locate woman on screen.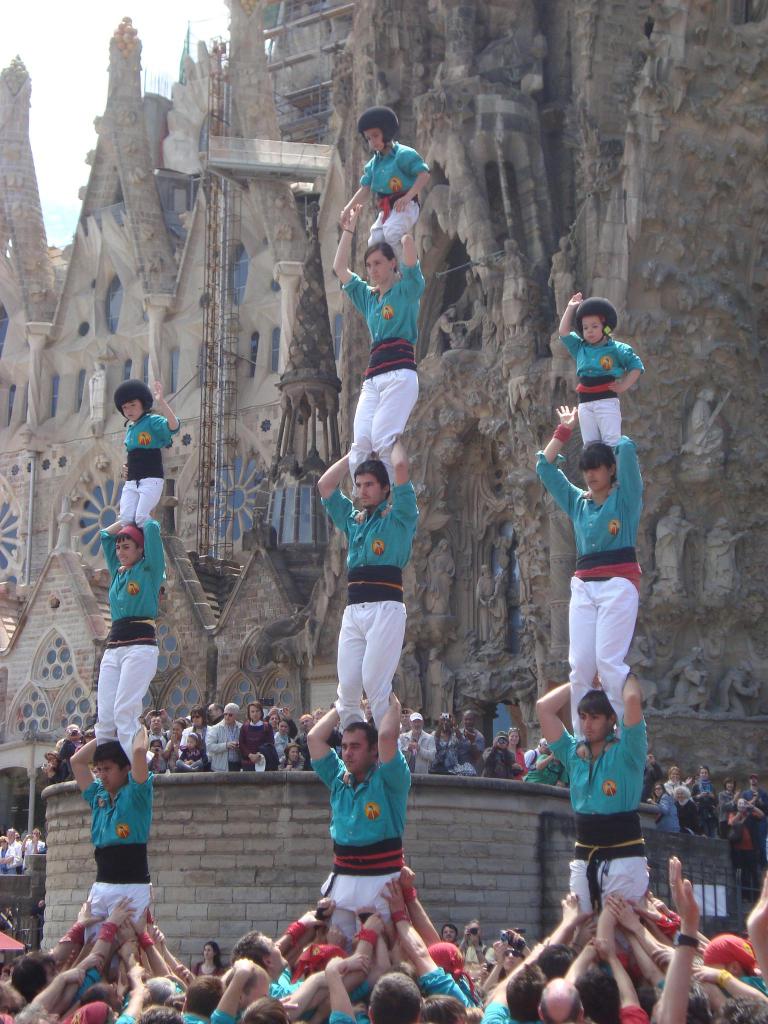
On screen at select_region(234, 704, 284, 774).
